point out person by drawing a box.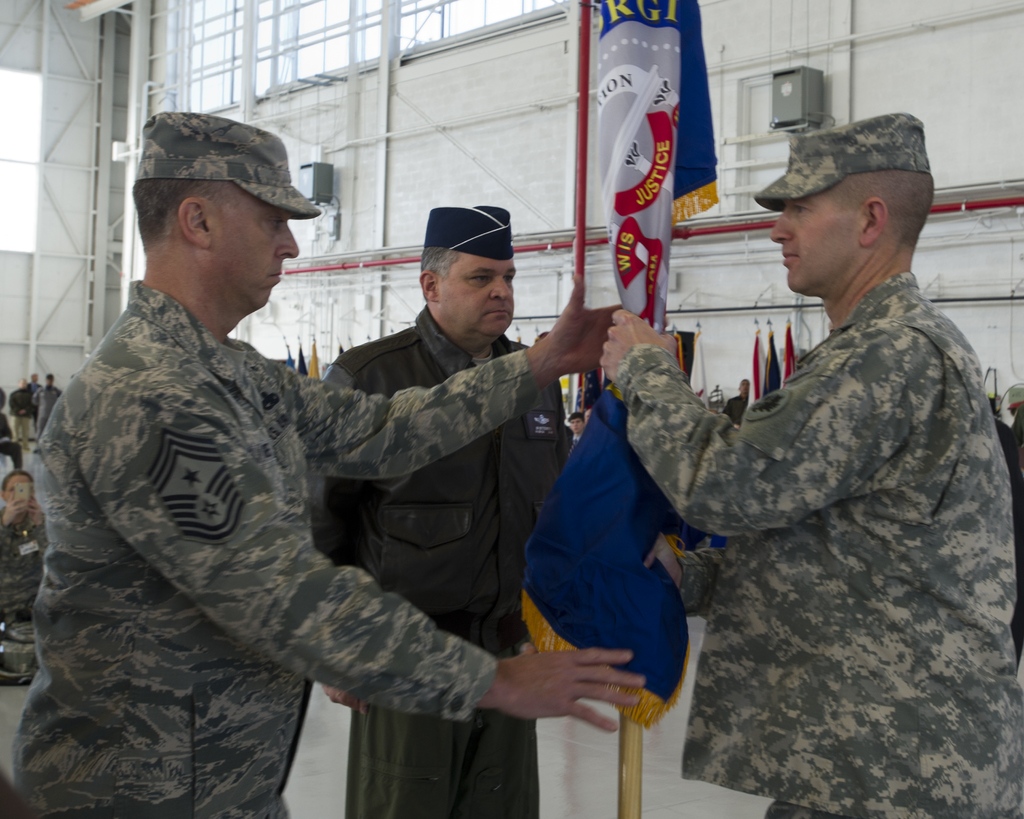
x1=27 y1=372 x2=62 y2=436.
